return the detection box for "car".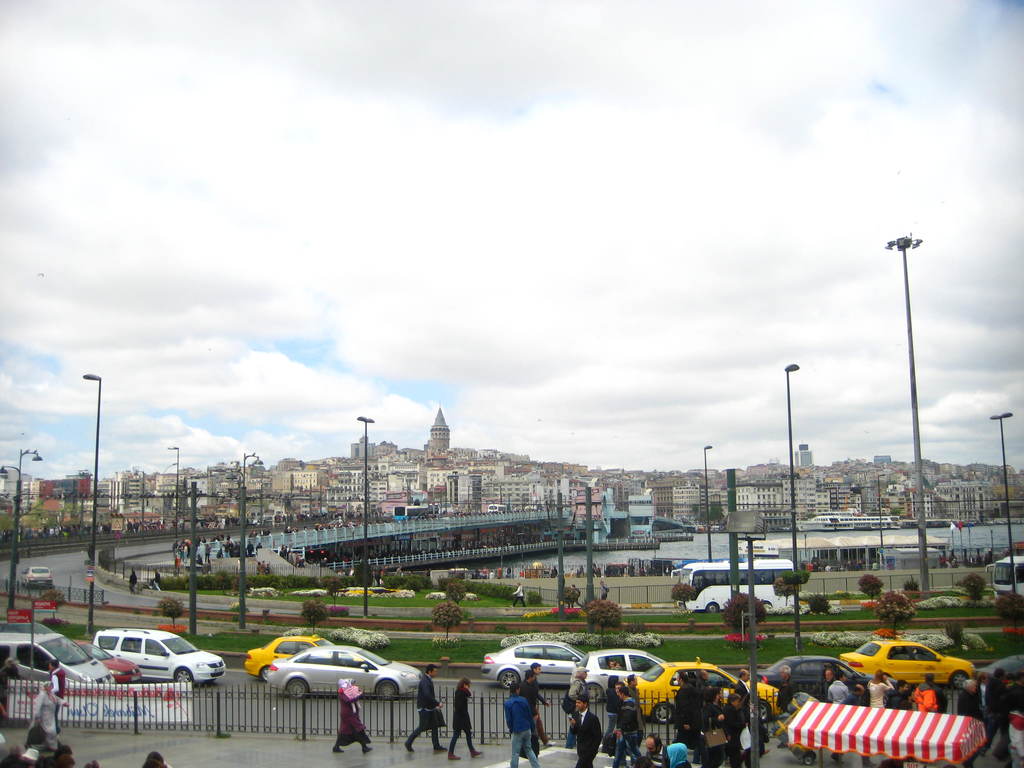
483,643,584,688.
